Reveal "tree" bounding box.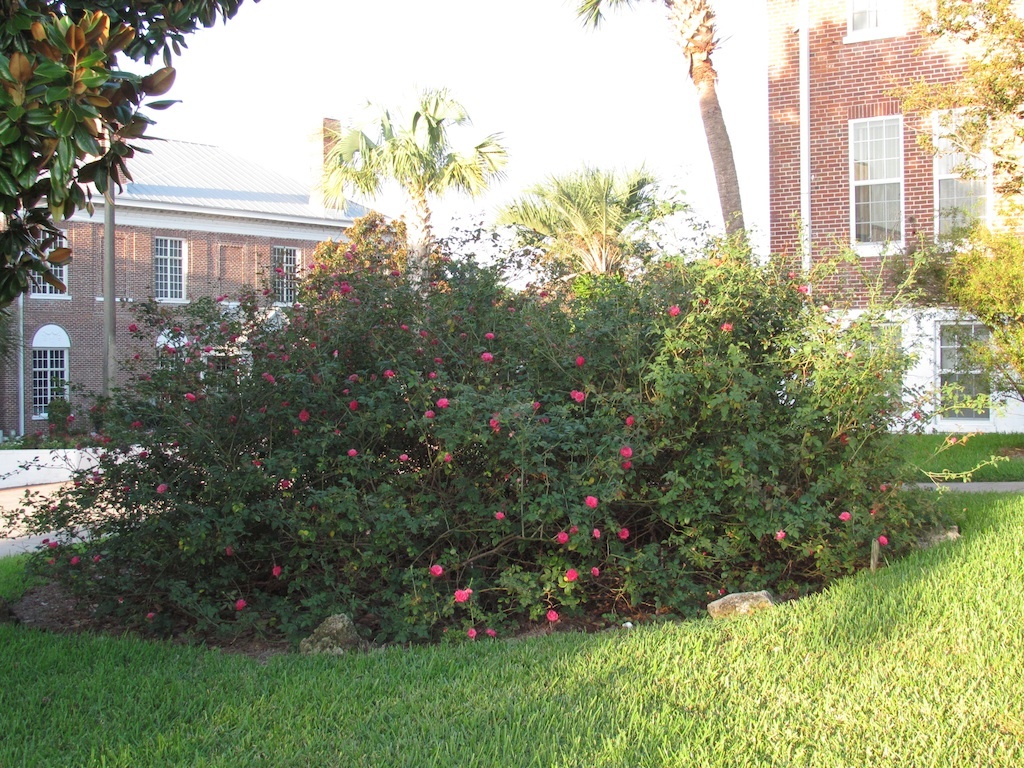
Revealed: (488,160,692,284).
